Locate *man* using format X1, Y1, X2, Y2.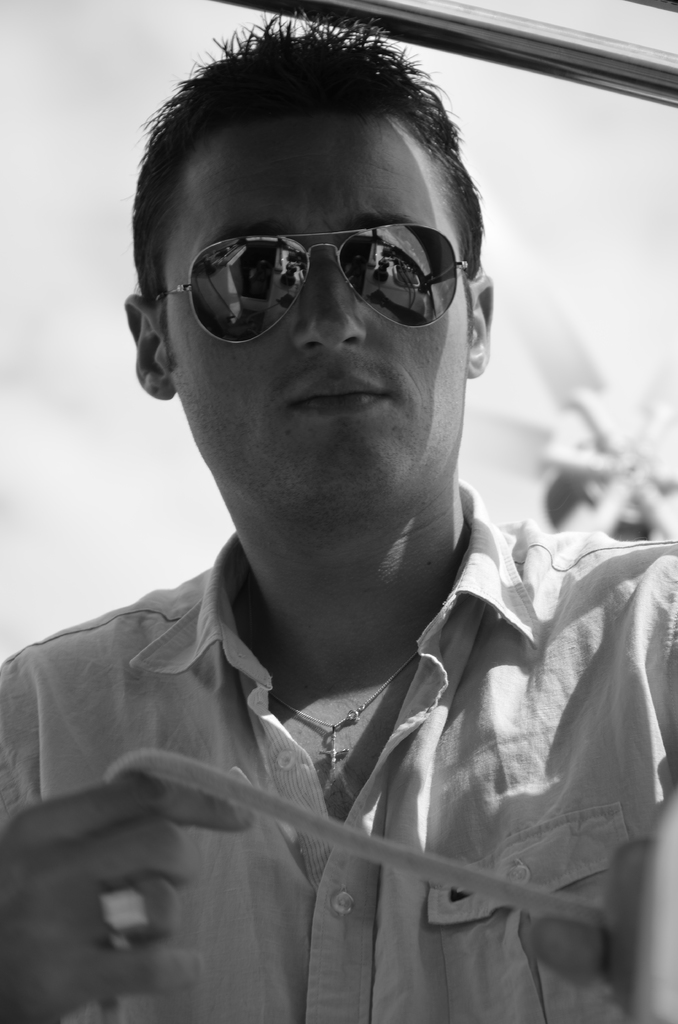
0, 62, 677, 1023.
